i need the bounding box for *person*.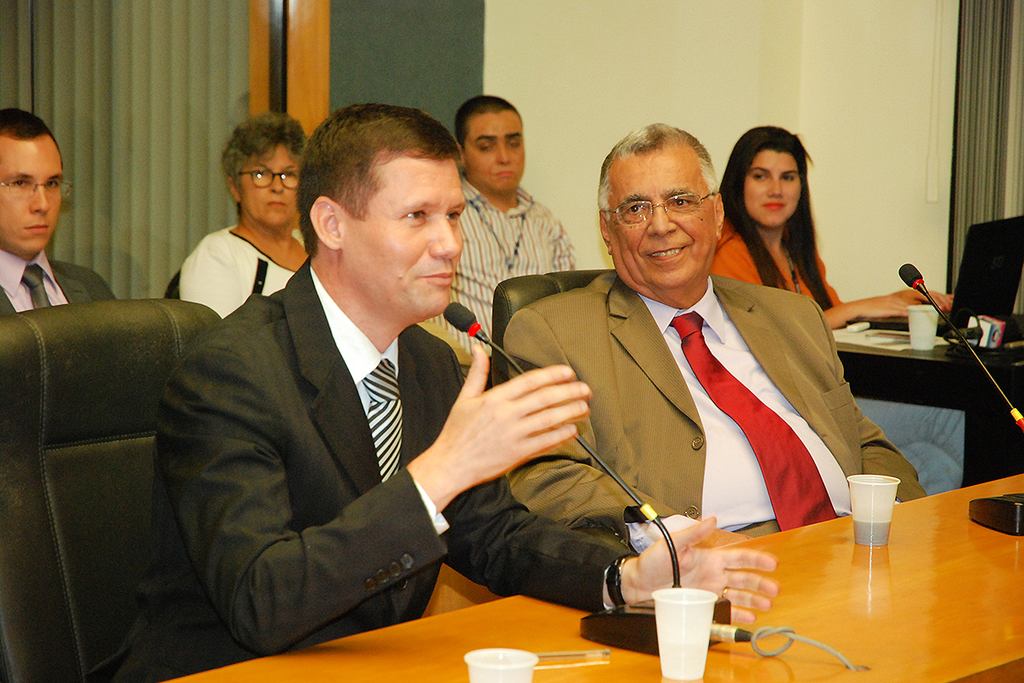
Here it is: (x1=506, y1=125, x2=928, y2=555).
